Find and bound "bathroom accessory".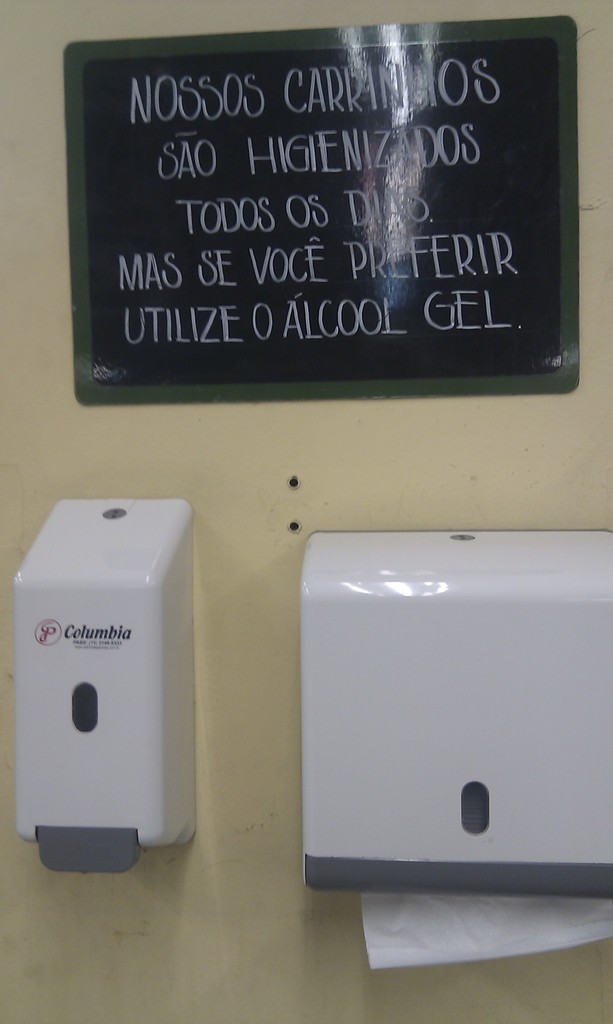
Bound: crop(283, 500, 609, 981).
